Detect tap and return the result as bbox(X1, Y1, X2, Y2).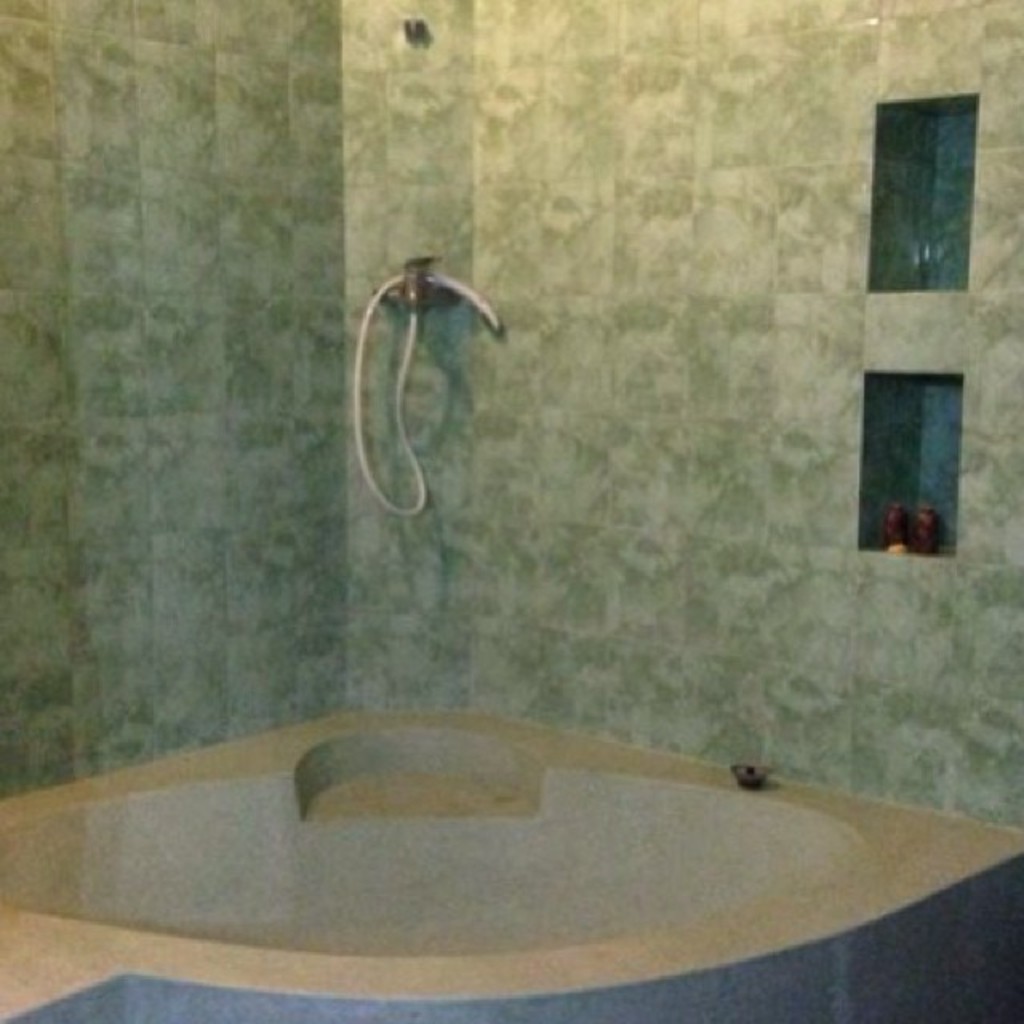
bbox(350, 253, 502, 518).
